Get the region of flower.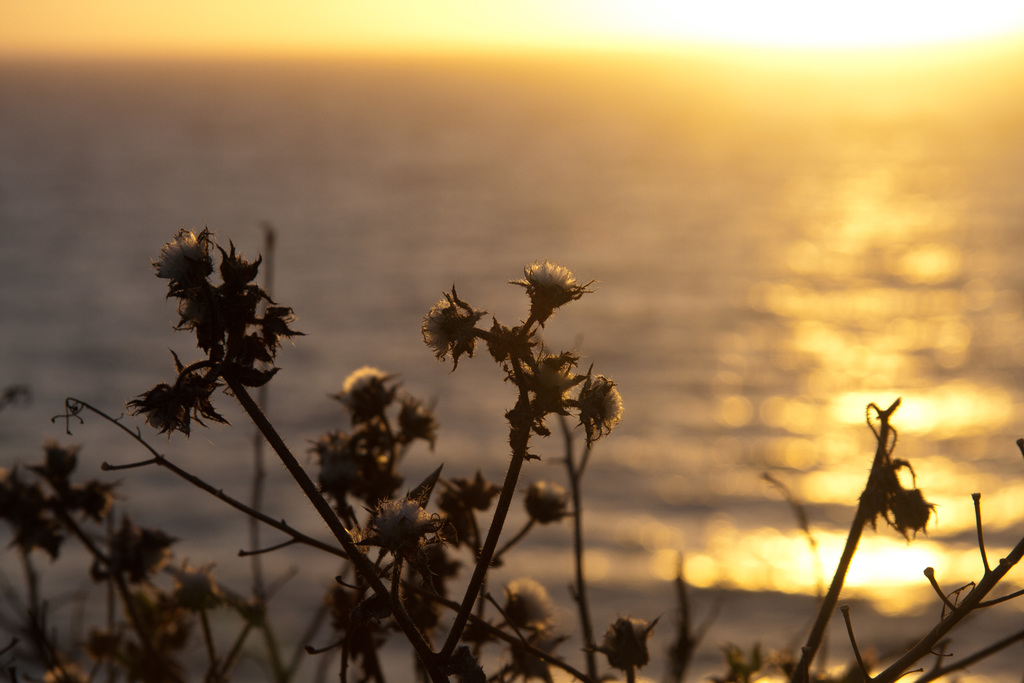
rect(24, 432, 86, 493).
